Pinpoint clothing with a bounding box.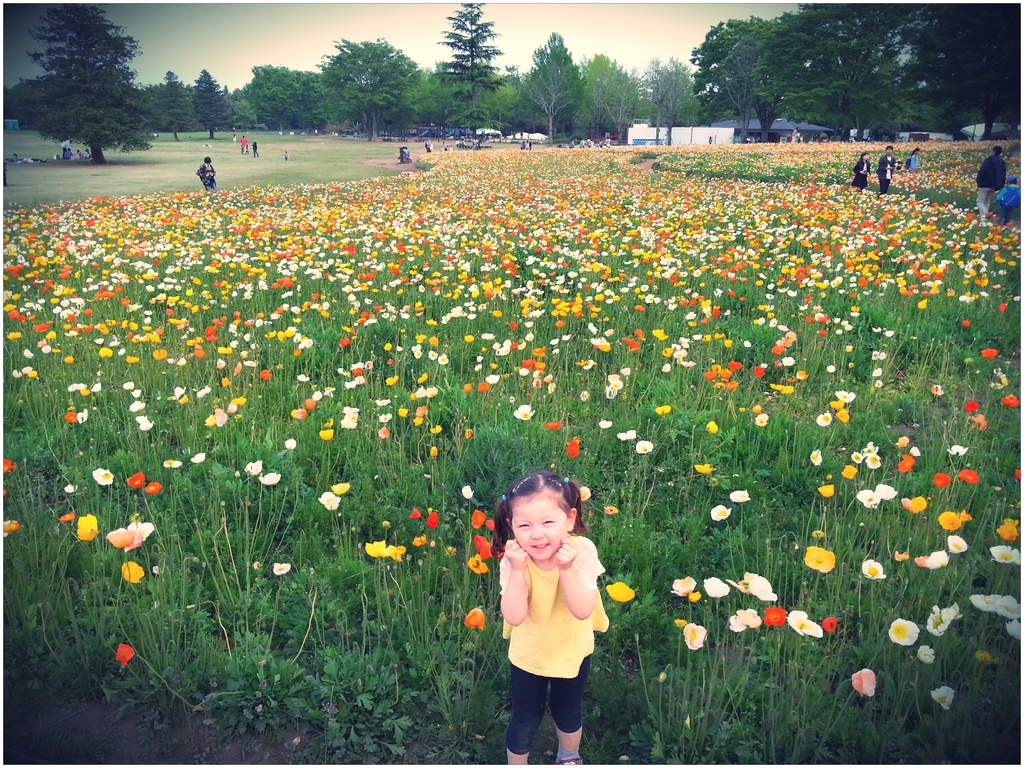
498,528,604,745.
